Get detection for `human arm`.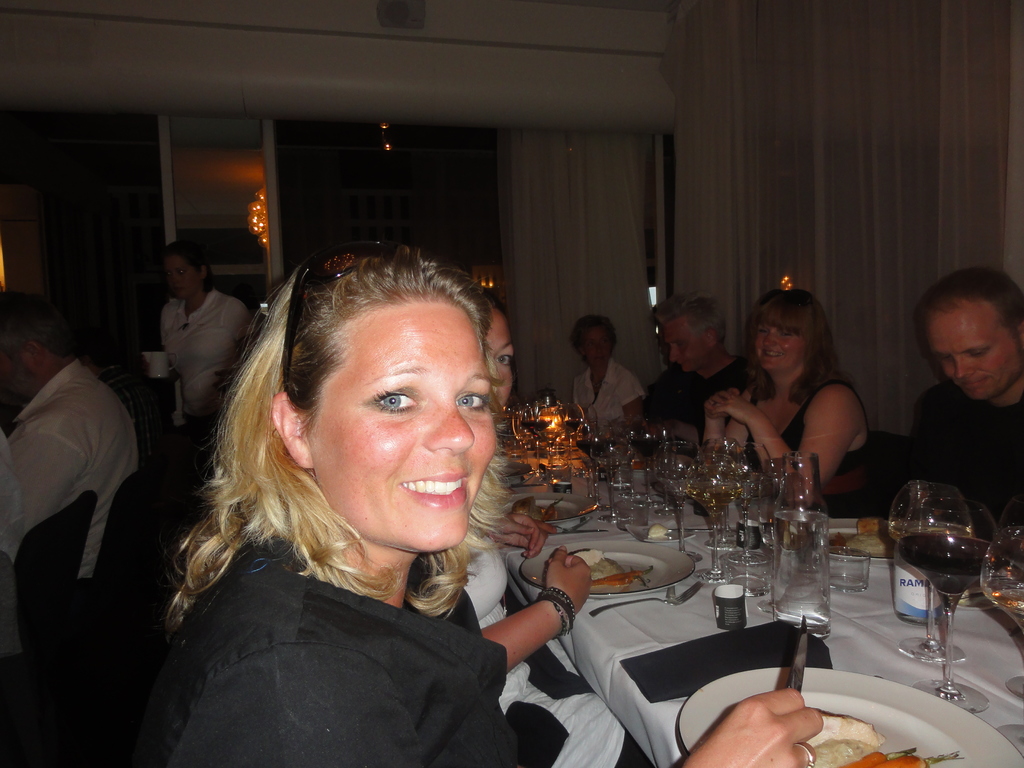
Detection: x1=701 y1=384 x2=759 y2=471.
